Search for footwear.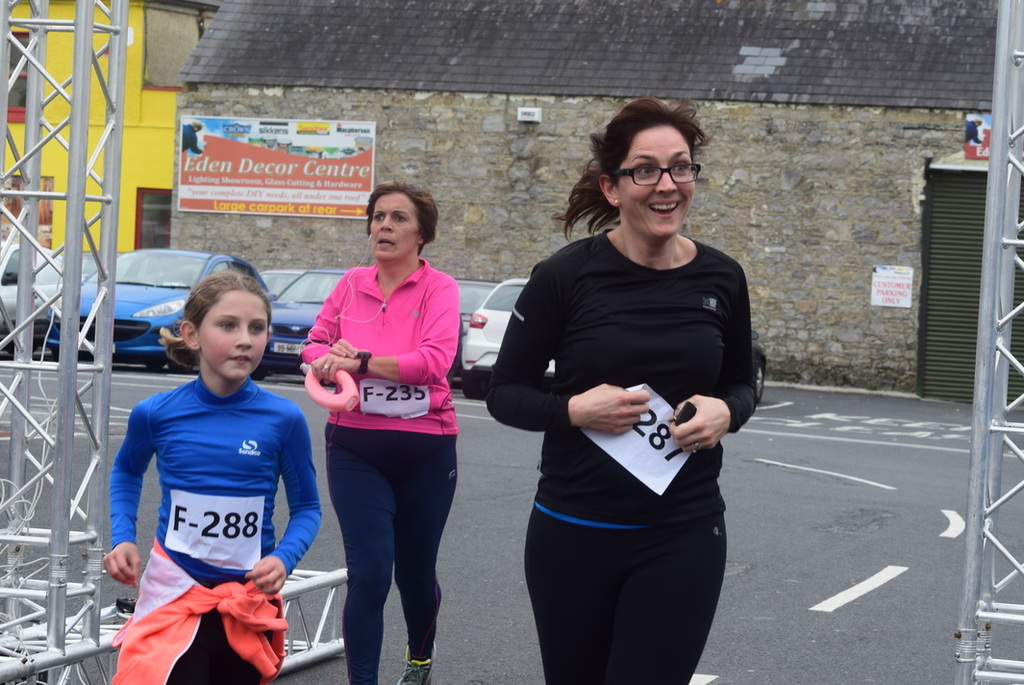
Found at <bbox>400, 640, 439, 684</bbox>.
